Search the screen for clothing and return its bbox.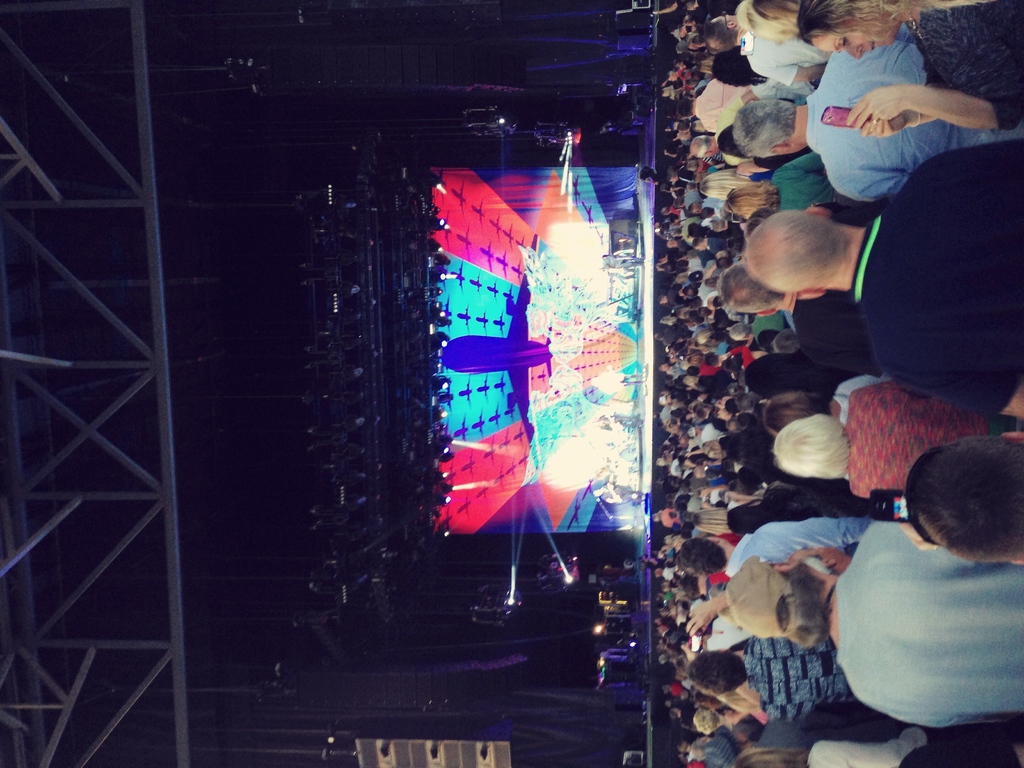
Found: box=[828, 496, 1023, 740].
